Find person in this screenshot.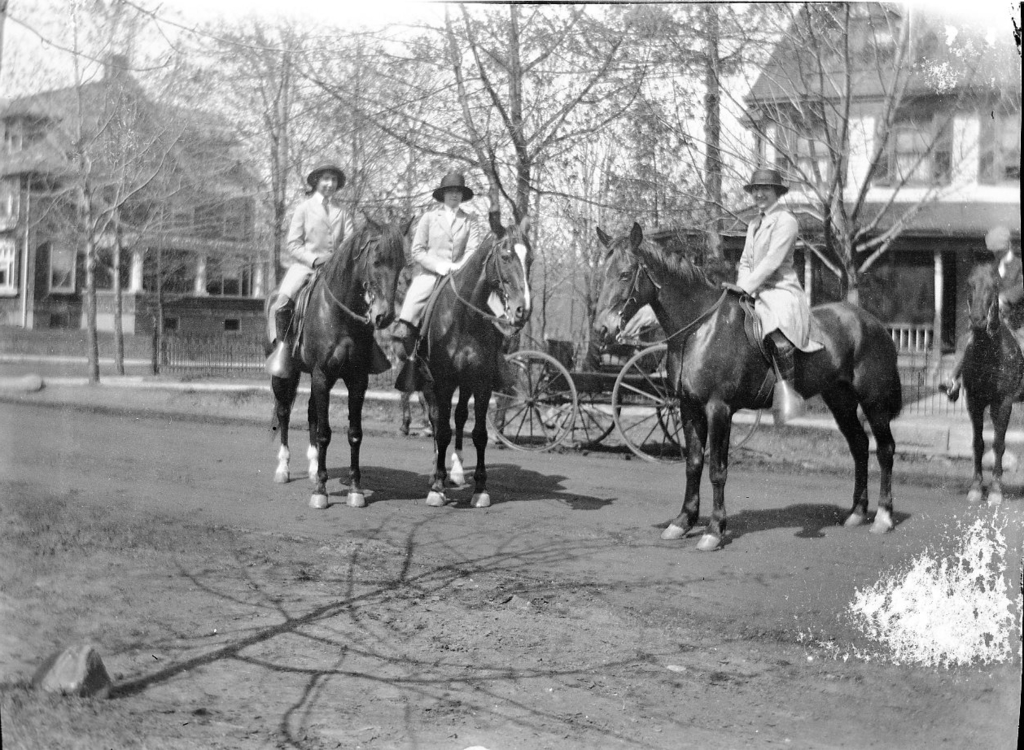
The bounding box for person is rect(737, 168, 829, 427).
